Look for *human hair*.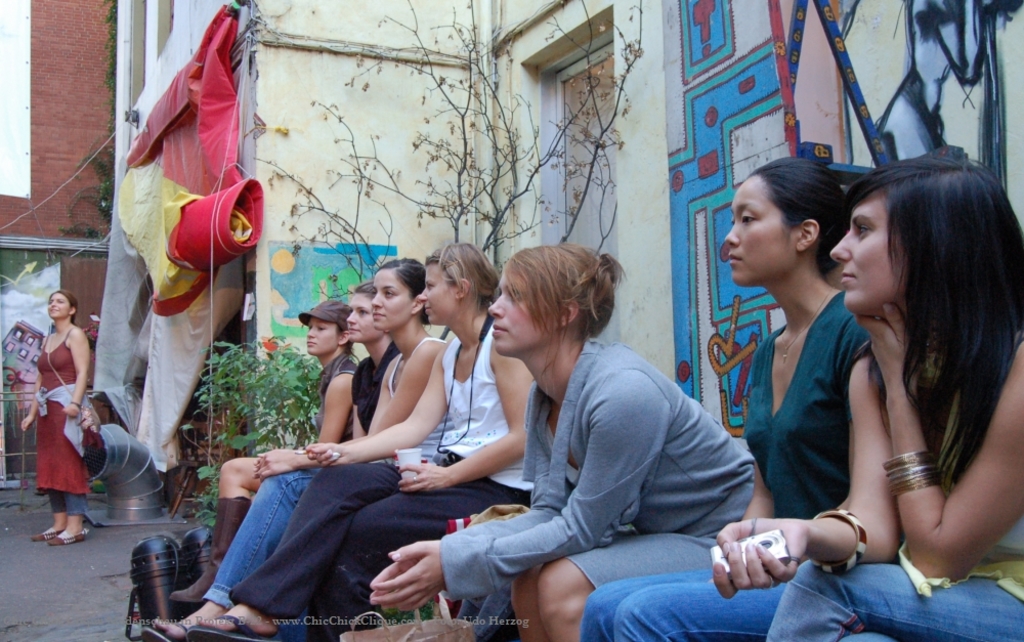
Found: Rect(413, 236, 503, 298).
